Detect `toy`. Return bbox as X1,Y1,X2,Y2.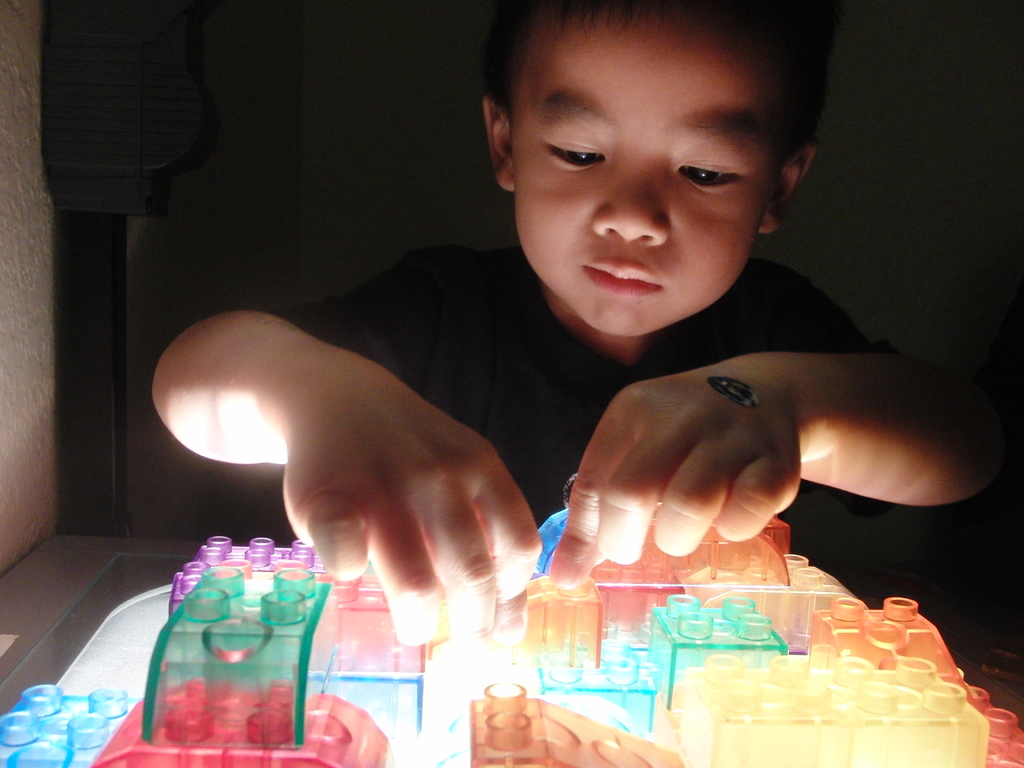
588,512,796,634.
